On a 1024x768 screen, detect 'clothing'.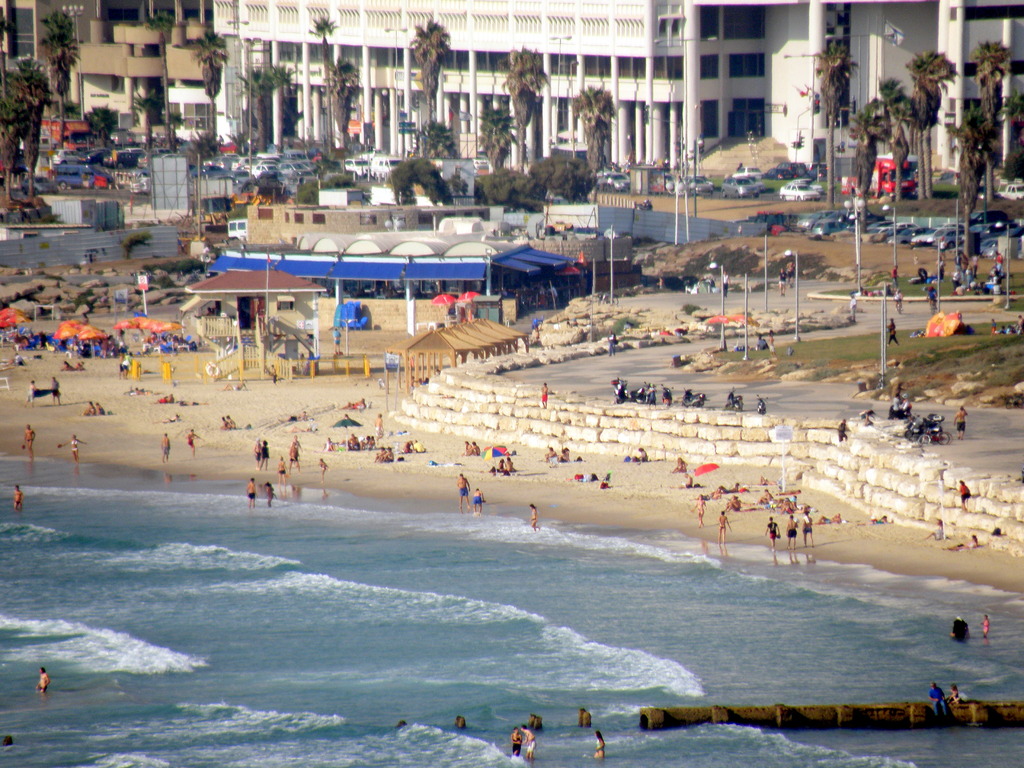
select_region(770, 520, 775, 538).
